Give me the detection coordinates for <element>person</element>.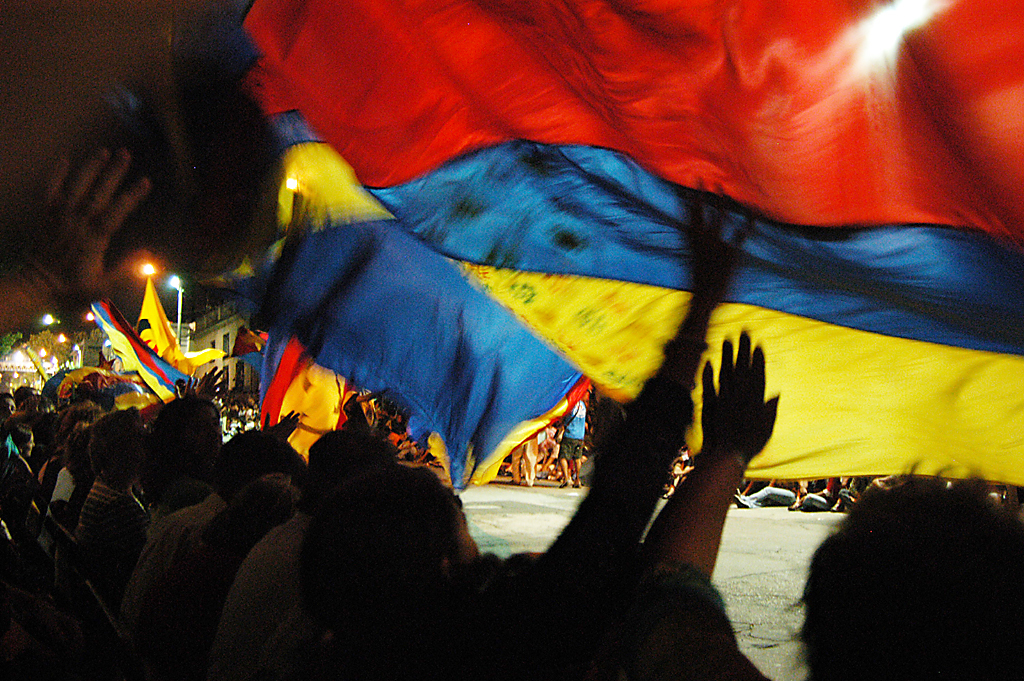
[766, 467, 1023, 680].
